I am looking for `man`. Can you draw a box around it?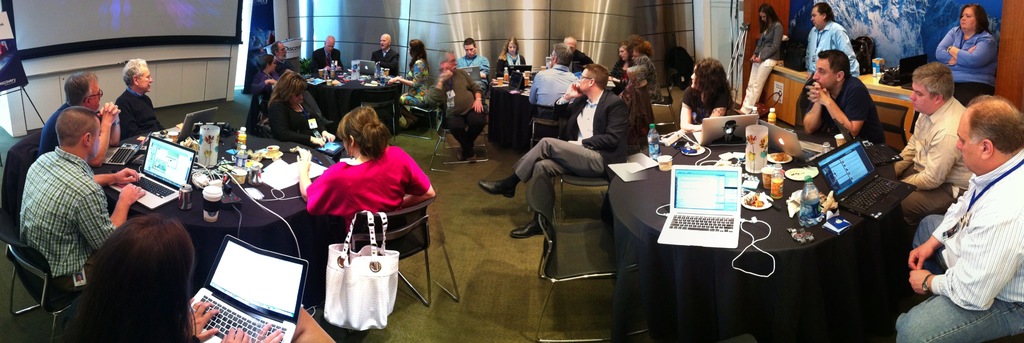
Sure, the bounding box is region(477, 63, 630, 240).
